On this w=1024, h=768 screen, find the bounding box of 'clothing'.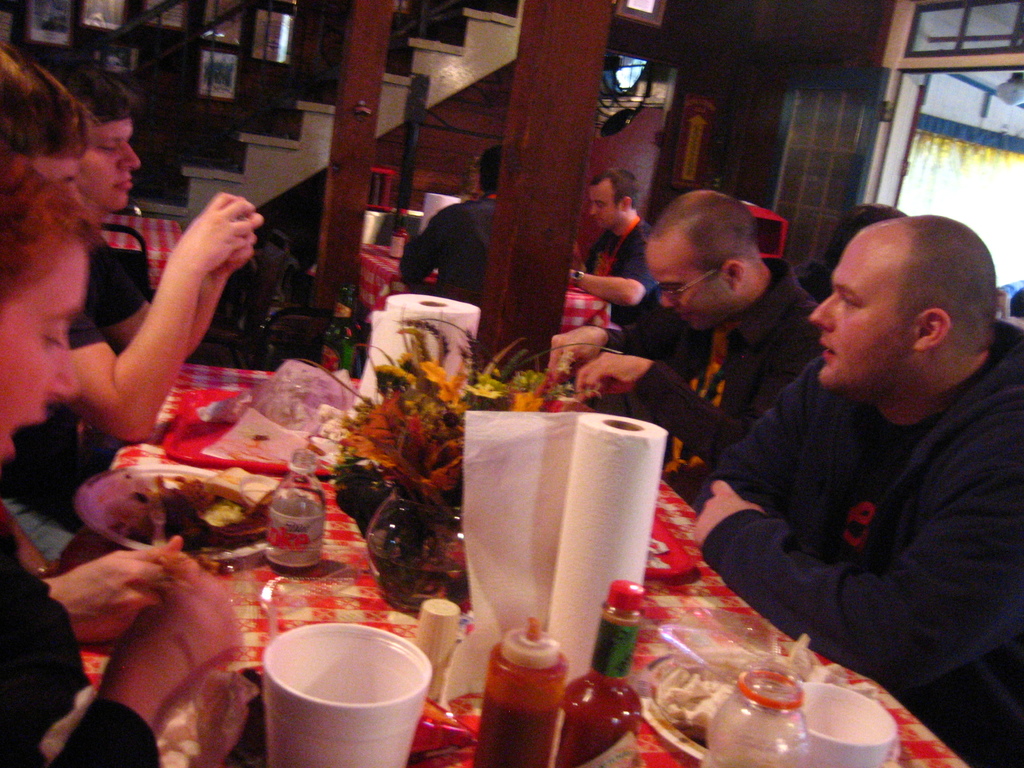
Bounding box: {"left": 689, "top": 262, "right": 1015, "bottom": 721}.
